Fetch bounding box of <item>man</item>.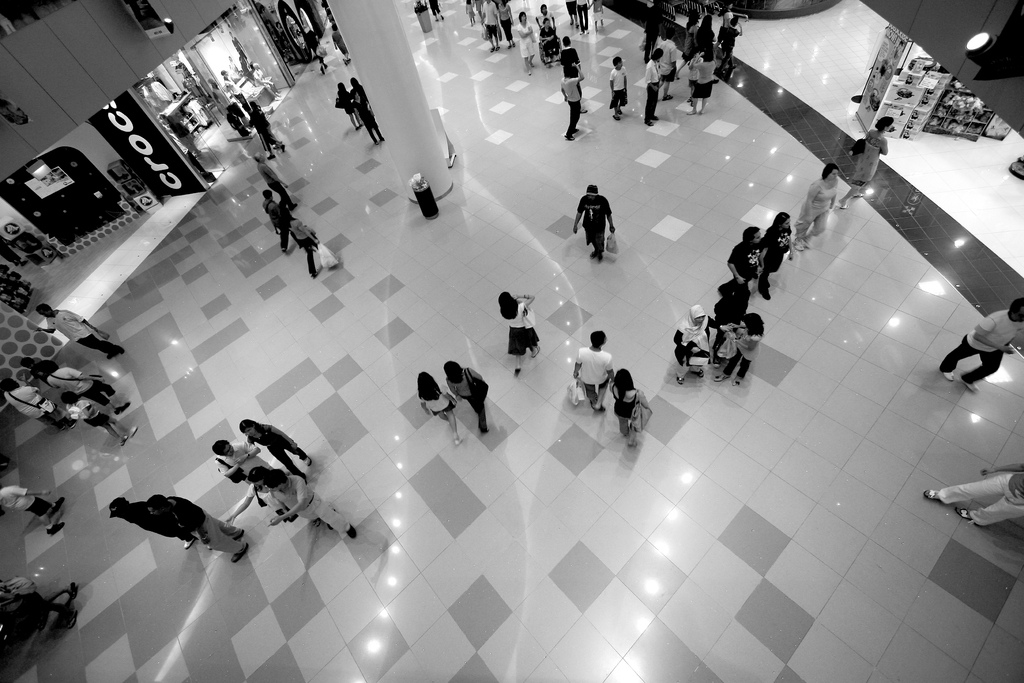
Bbox: left=0, top=484, right=65, bottom=536.
